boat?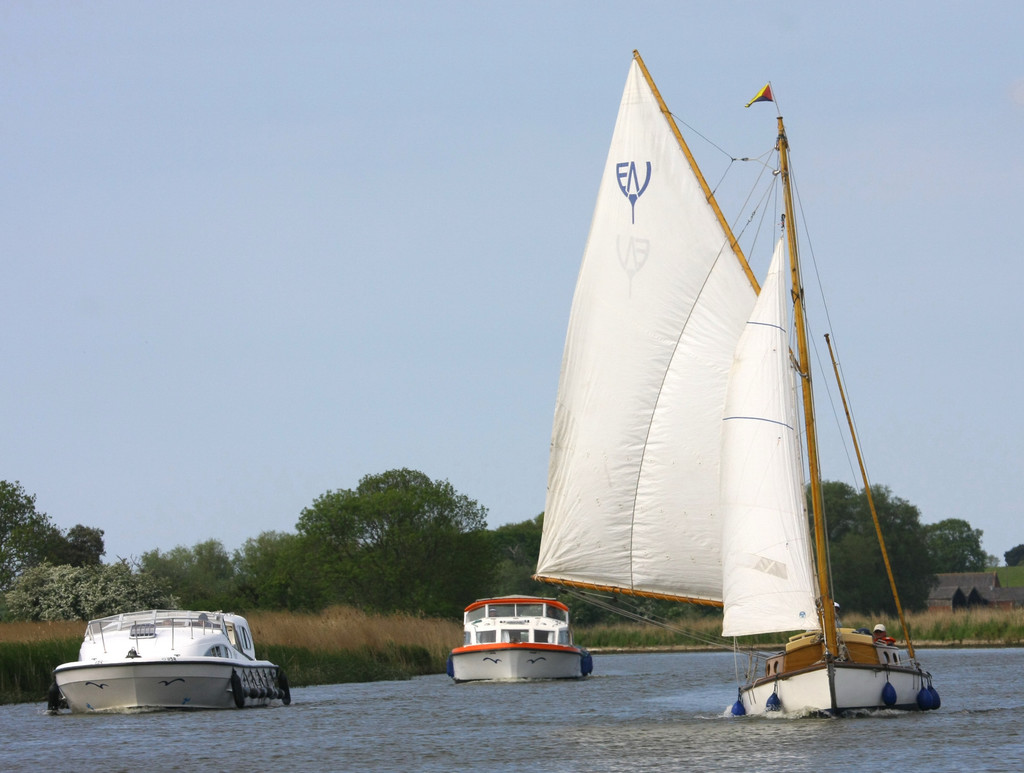
bbox=[51, 596, 289, 719]
